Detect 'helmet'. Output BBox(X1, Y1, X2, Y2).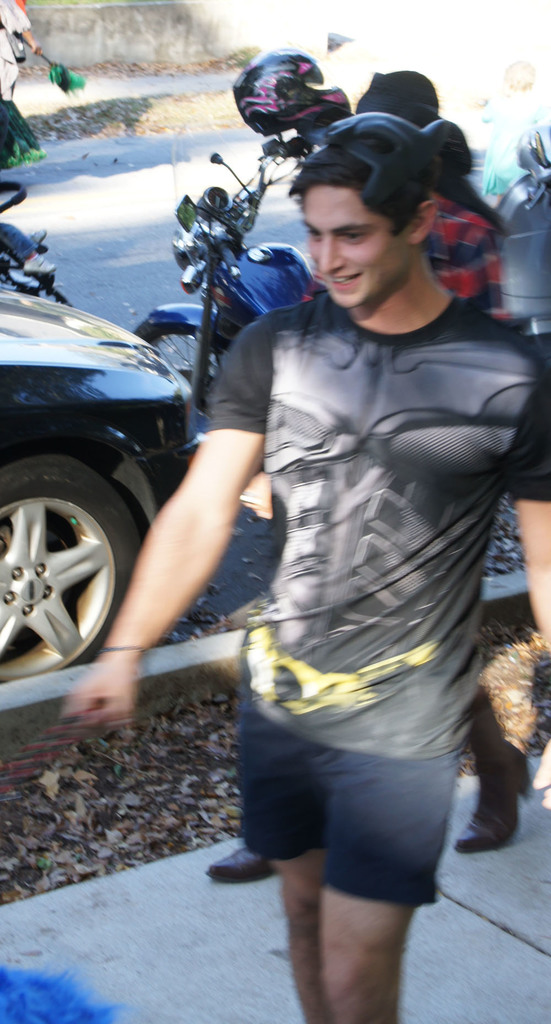
BBox(233, 53, 342, 141).
